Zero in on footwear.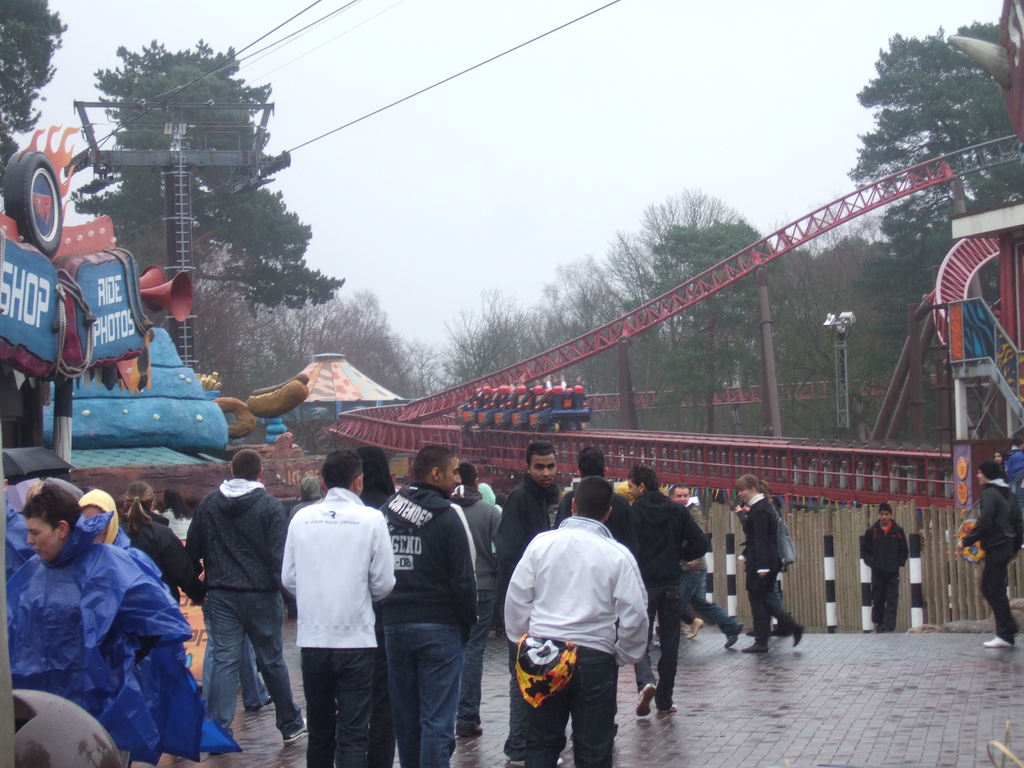
Zeroed in: (793,625,805,646).
